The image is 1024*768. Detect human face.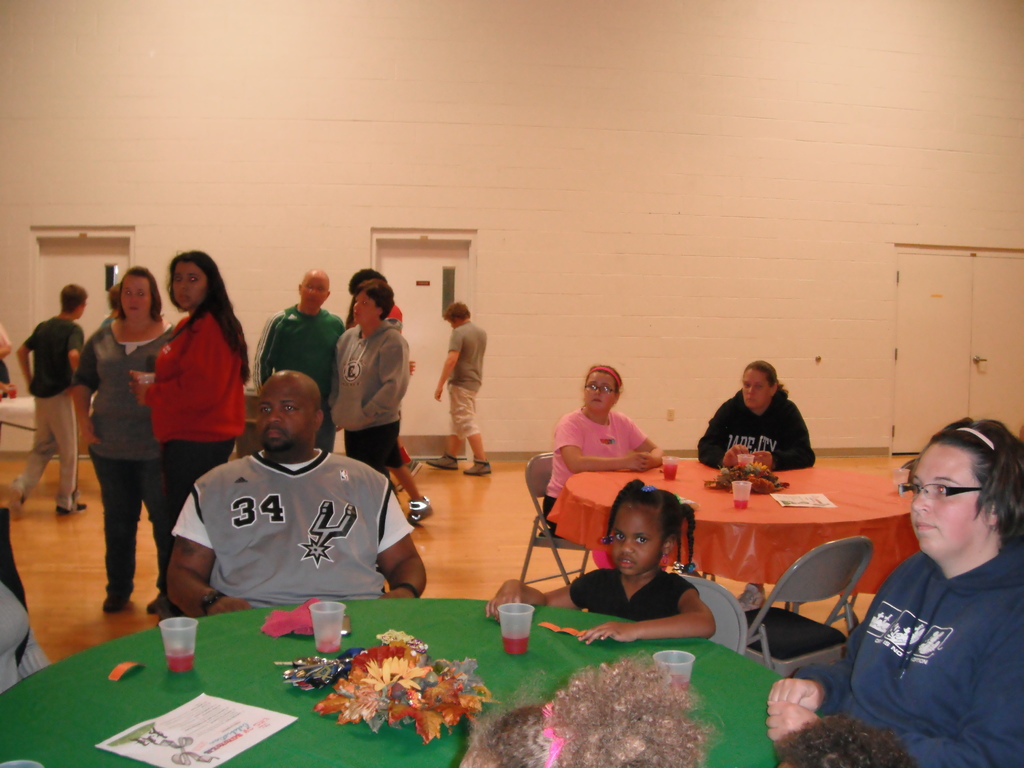
Detection: box(739, 364, 769, 414).
